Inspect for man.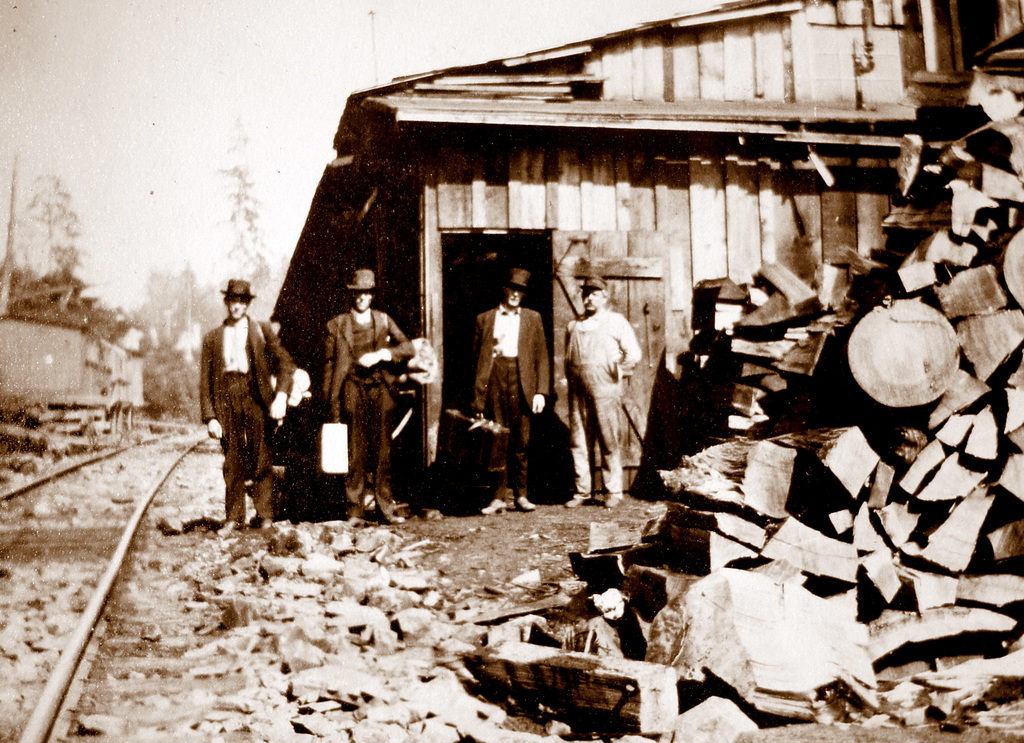
Inspection: Rect(558, 260, 647, 519).
